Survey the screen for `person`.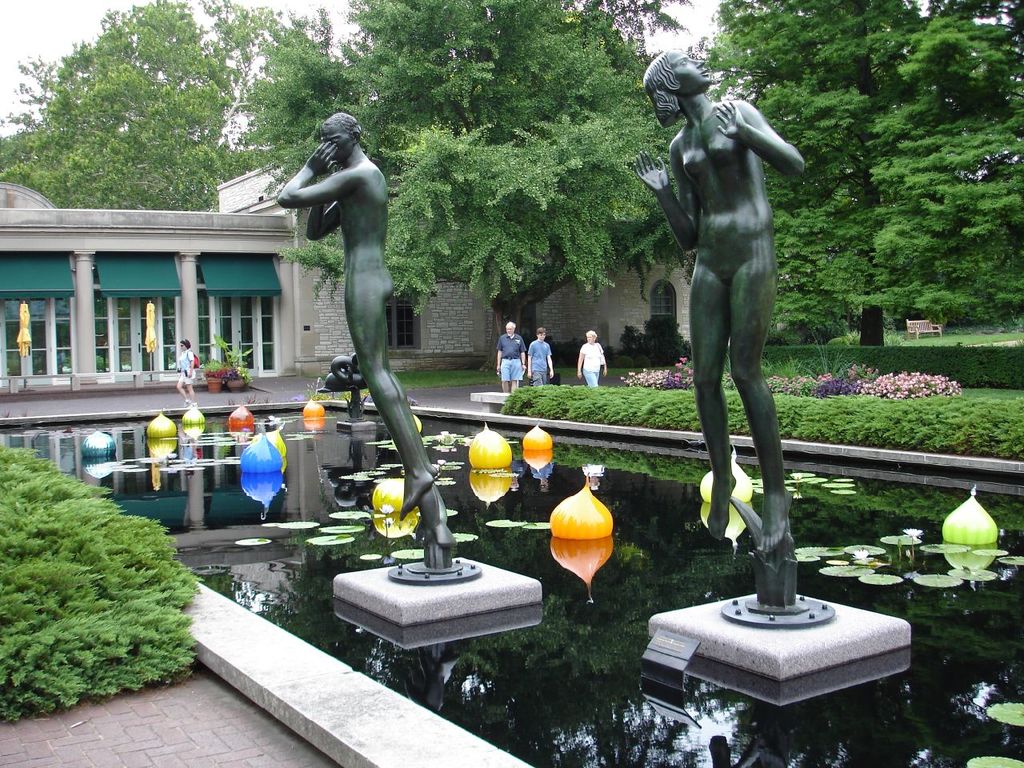
Survey found: BBox(634, 42, 805, 550).
